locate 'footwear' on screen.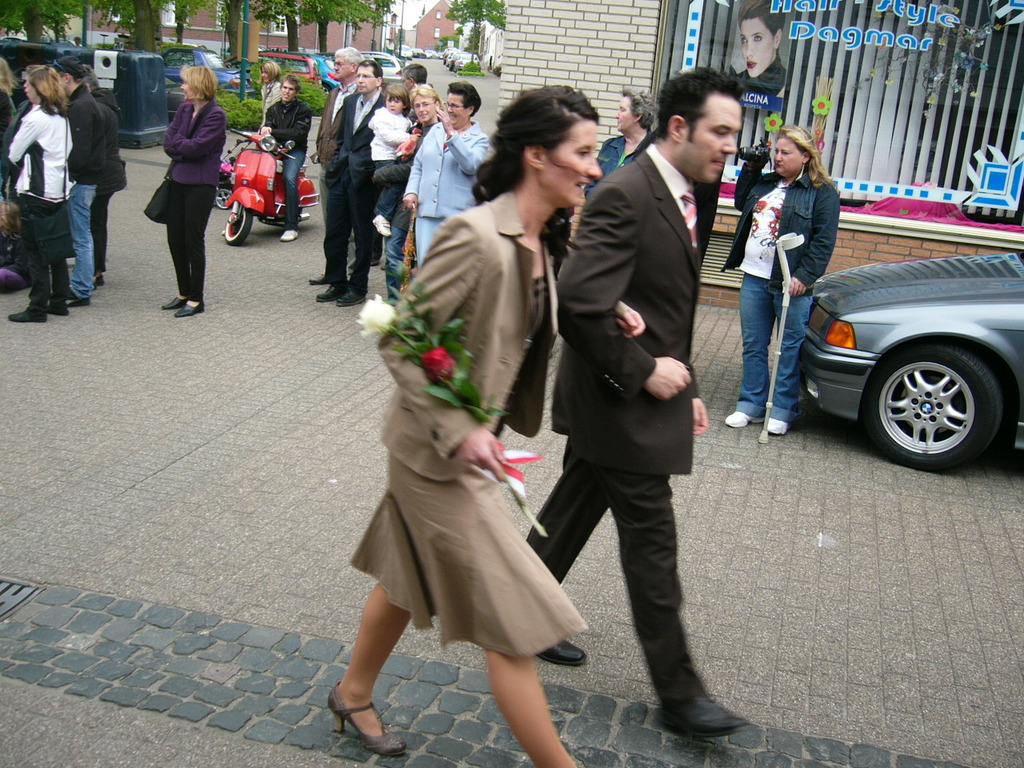
On screen at 46, 302, 70, 314.
